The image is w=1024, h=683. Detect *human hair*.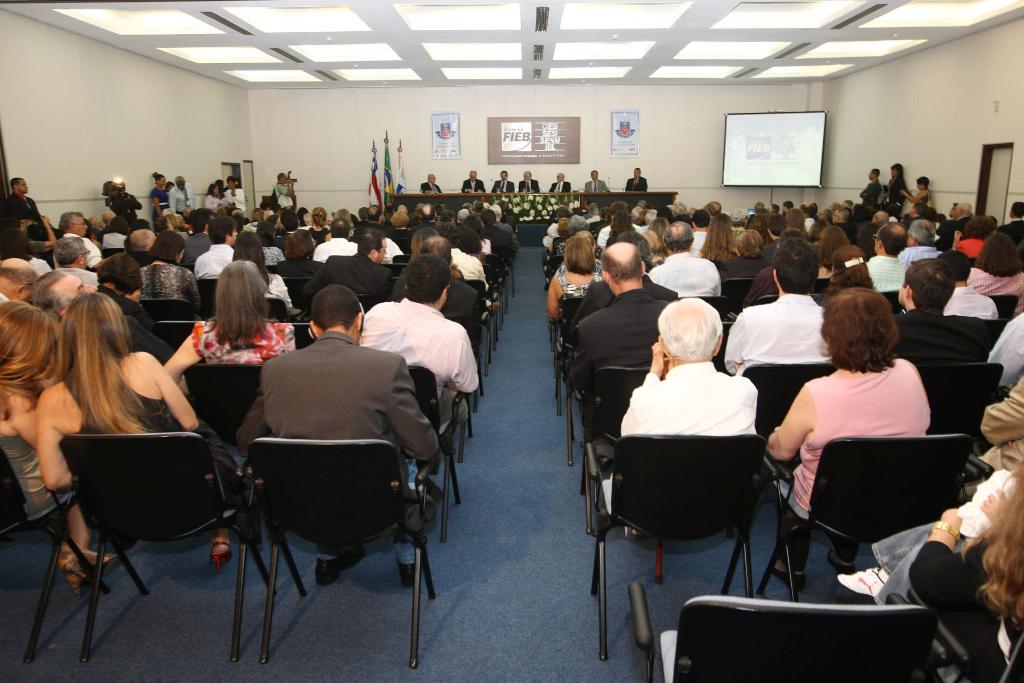
Detection: locate(501, 169, 508, 177).
